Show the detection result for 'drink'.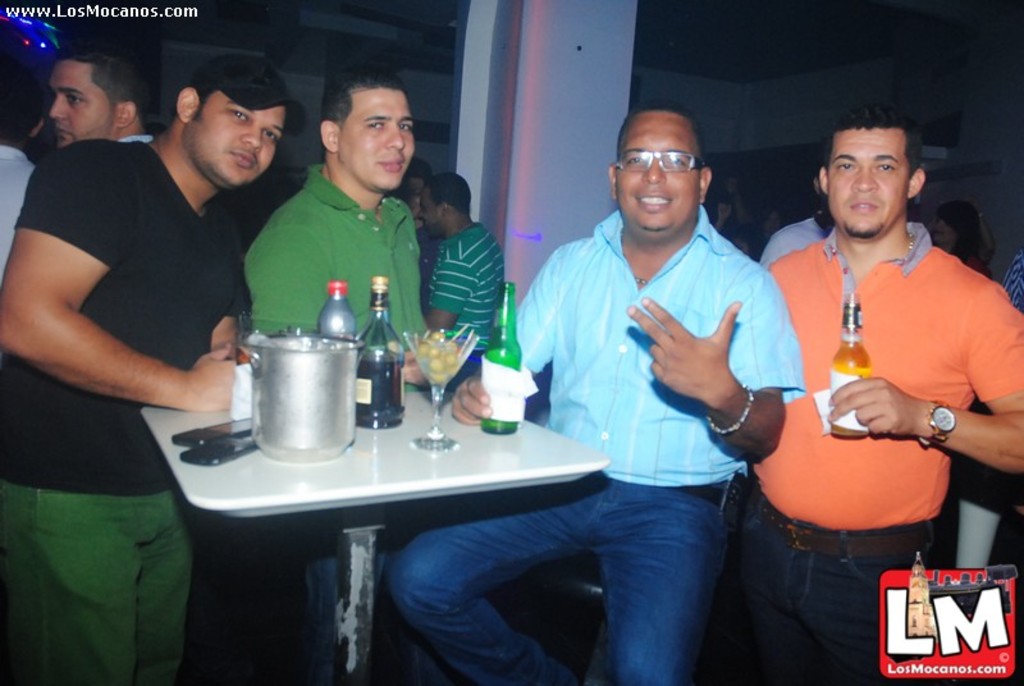
left=358, top=360, right=404, bottom=420.
